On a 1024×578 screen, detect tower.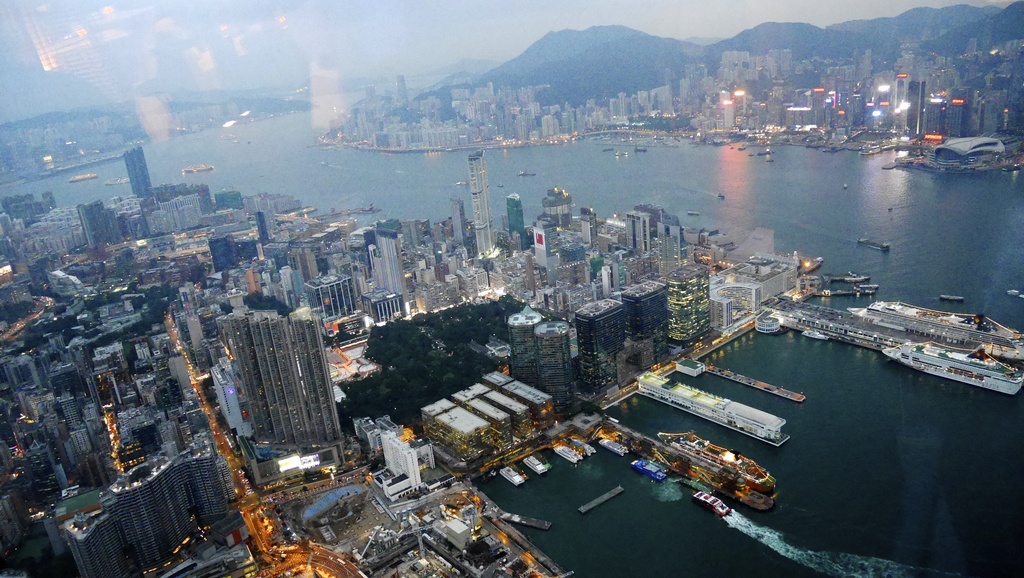
rect(535, 323, 570, 393).
